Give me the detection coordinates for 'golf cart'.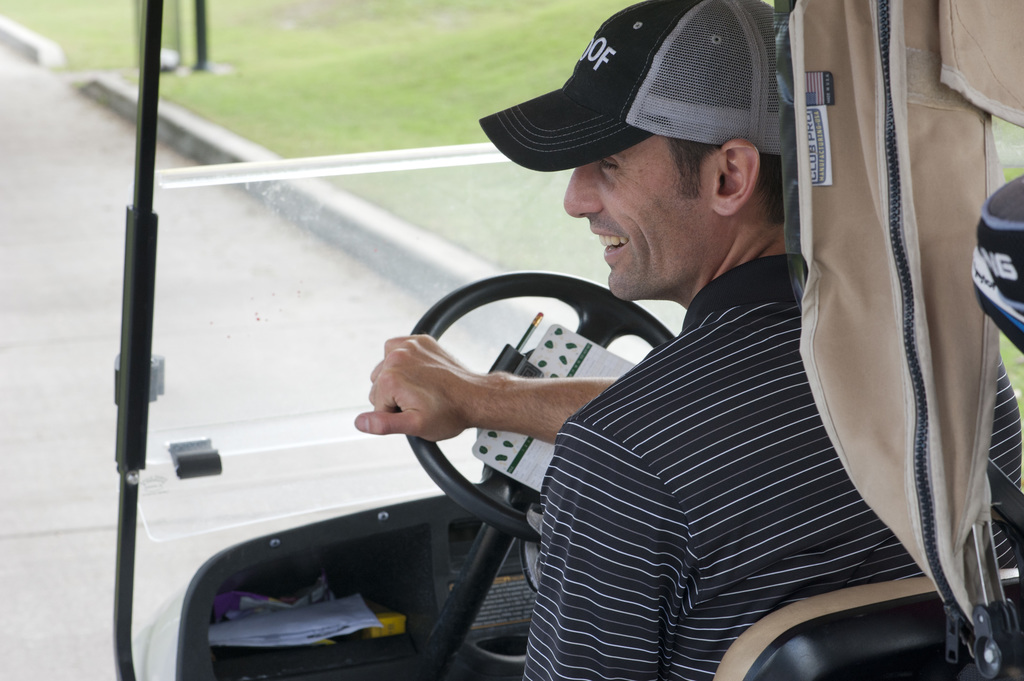
[115,0,1023,680].
